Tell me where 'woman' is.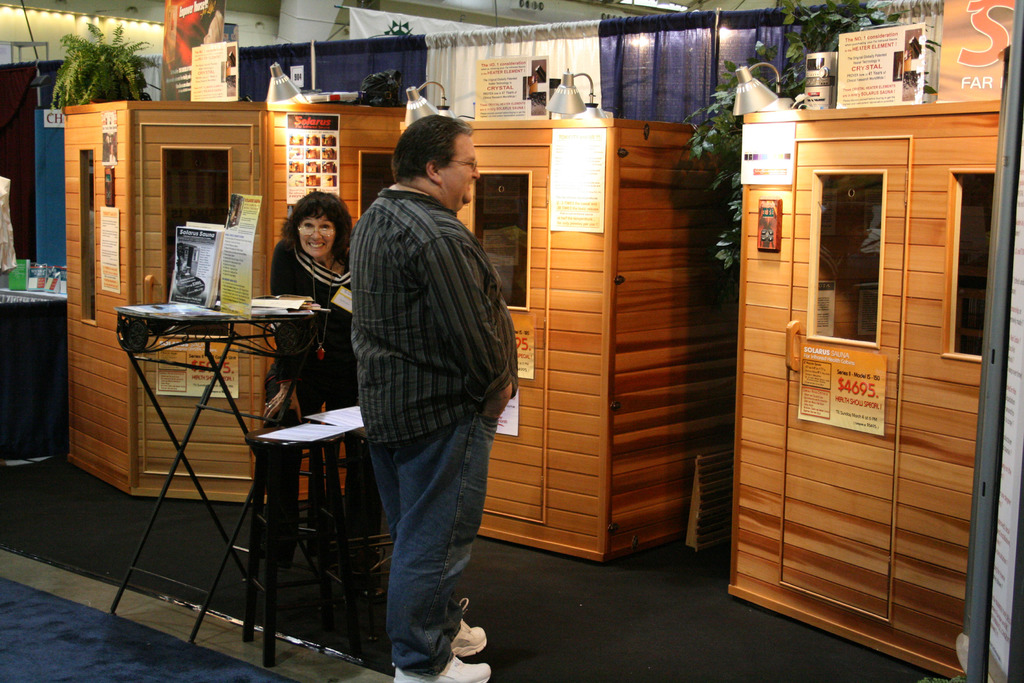
'woman' is at select_region(265, 190, 353, 540).
